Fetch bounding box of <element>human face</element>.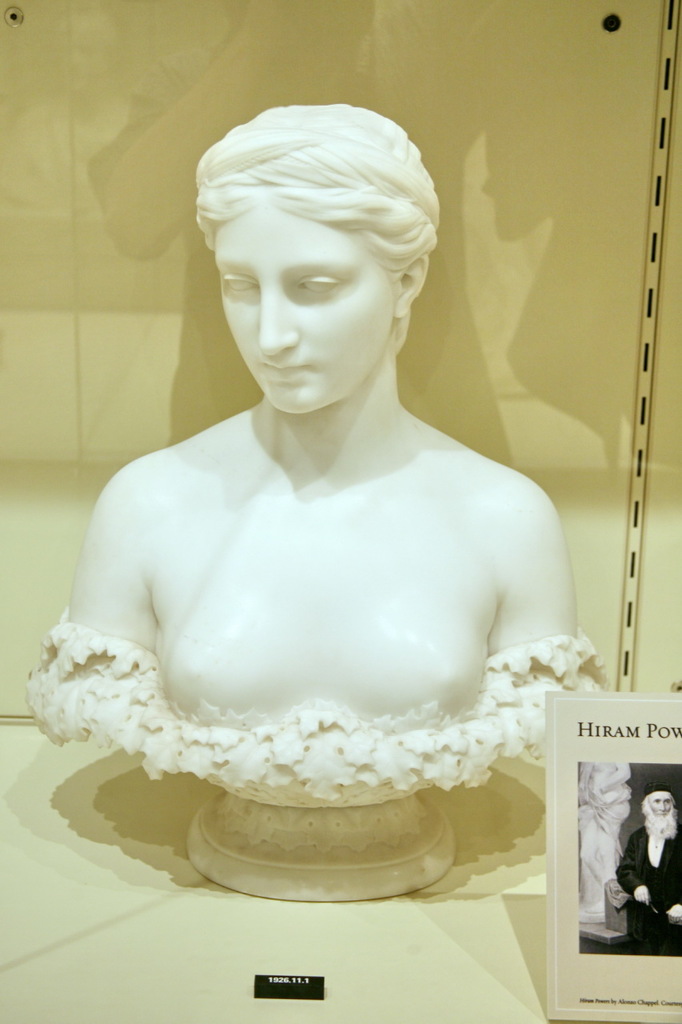
Bbox: BBox(207, 198, 390, 410).
